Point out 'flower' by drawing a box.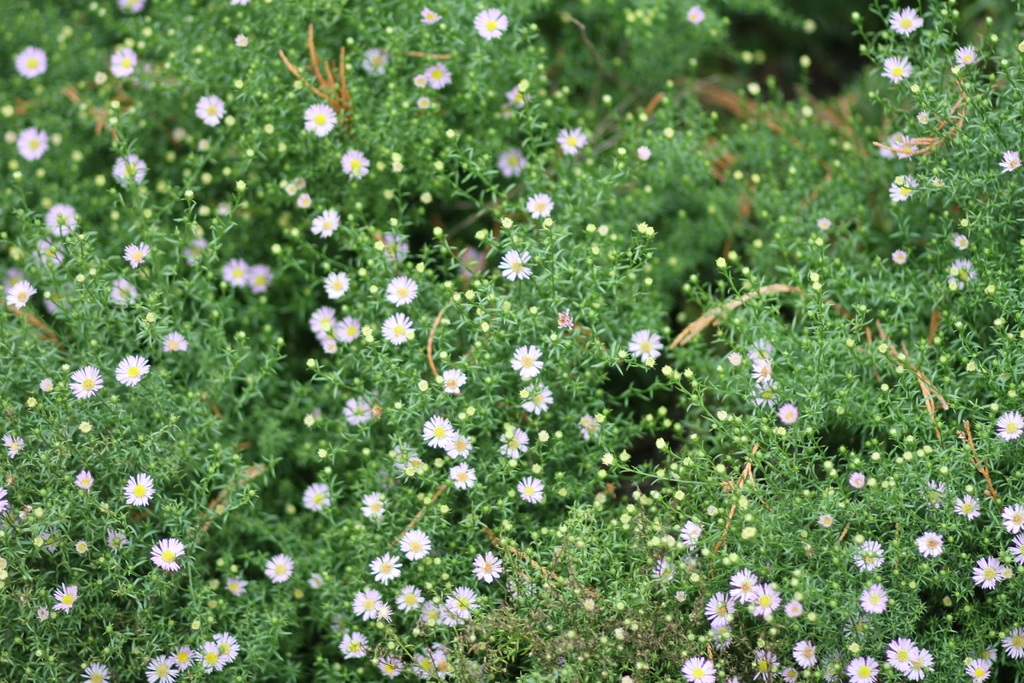
pyautogui.locateOnScreen(850, 538, 886, 573).
